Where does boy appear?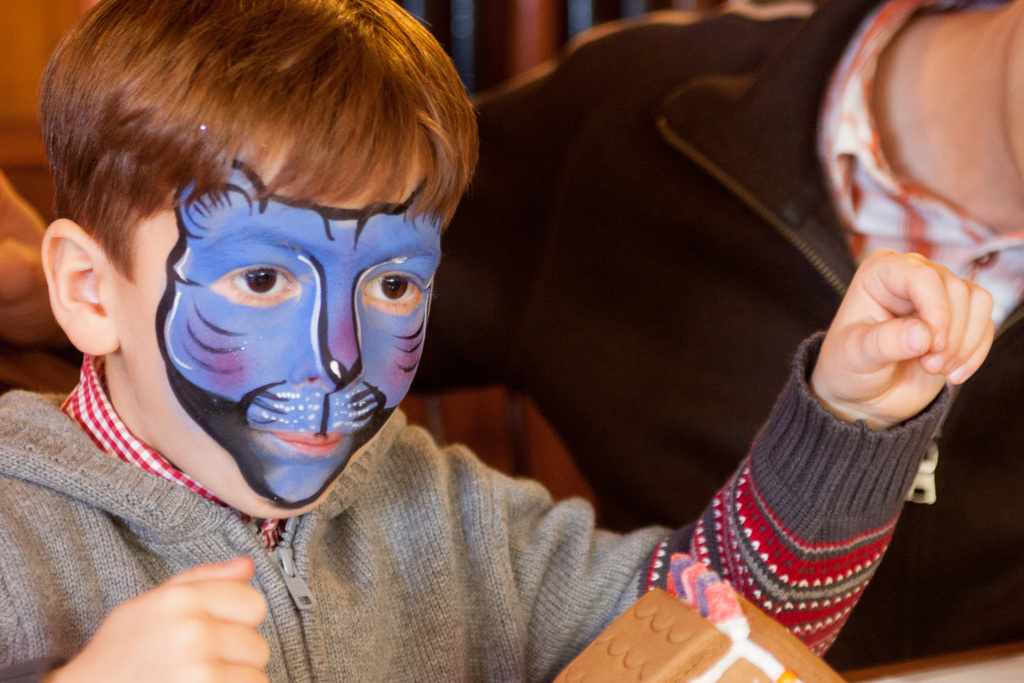
Appears at x1=0 y1=0 x2=995 y2=682.
